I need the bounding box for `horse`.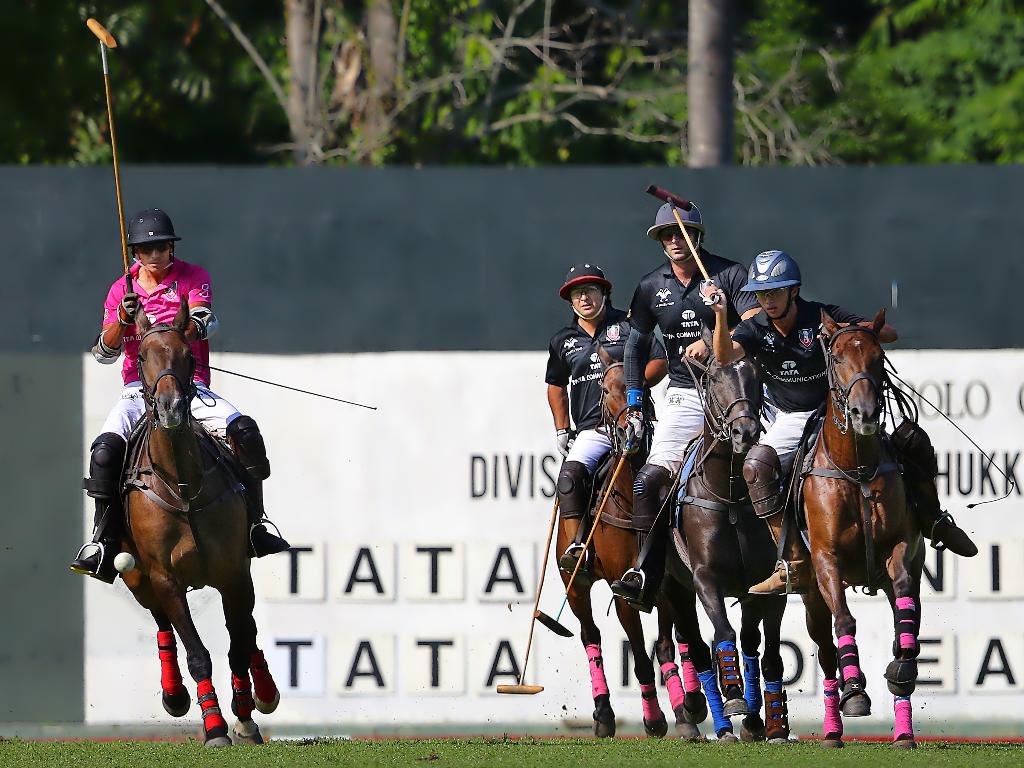
Here it is: 788, 304, 925, 749.
